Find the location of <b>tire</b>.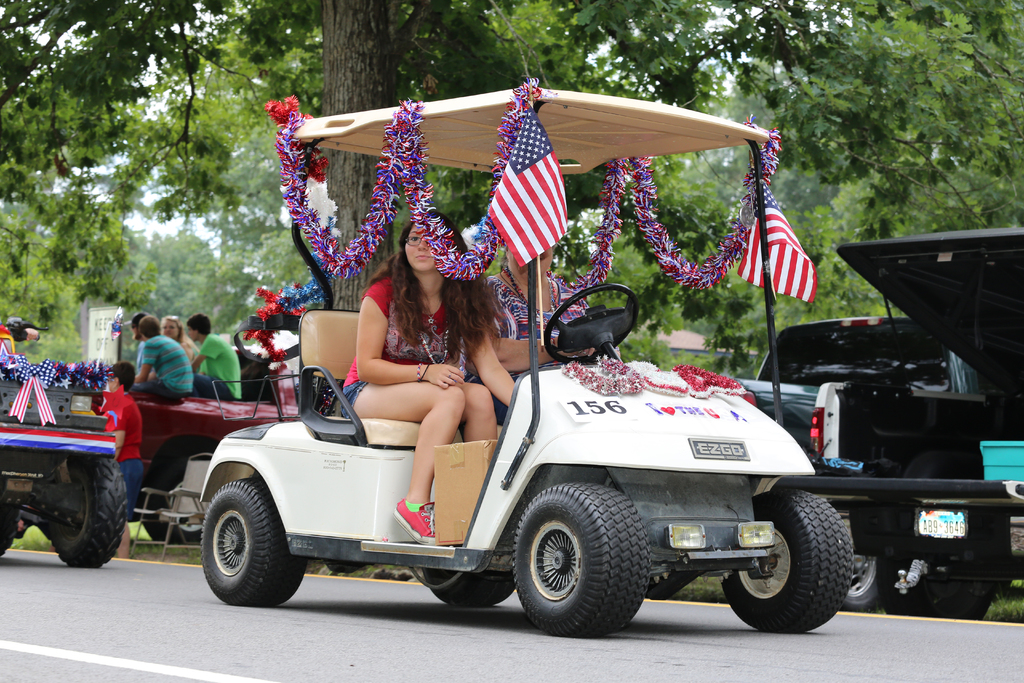
Location: [left=44, top=447, right=126, bottom=572].
